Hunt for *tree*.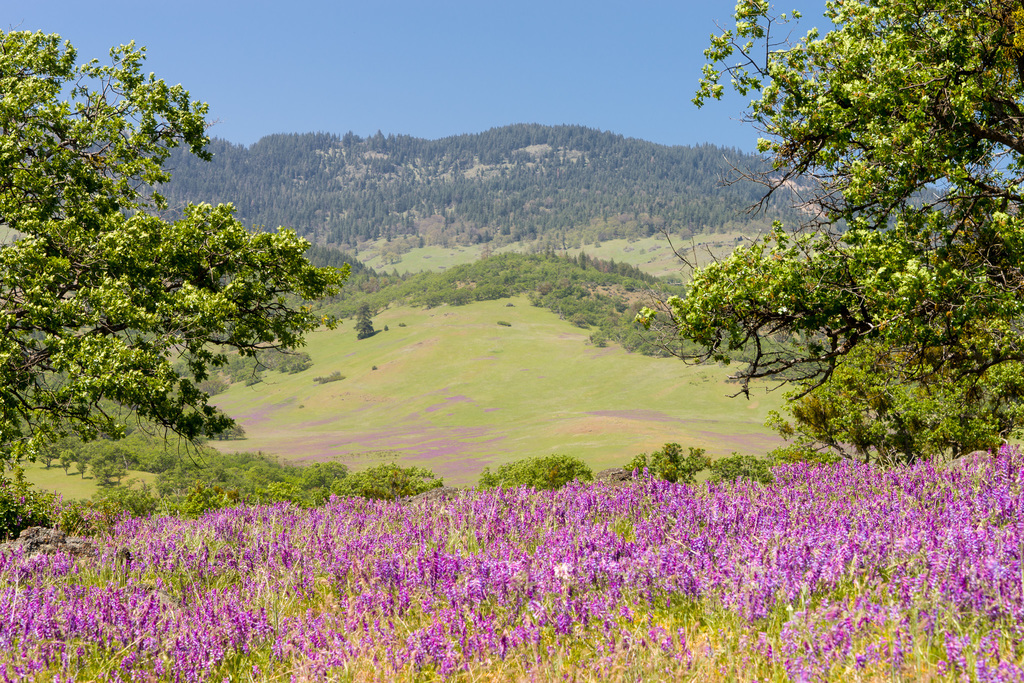
Hunted down at <box>632,0,1023,468</box>.
